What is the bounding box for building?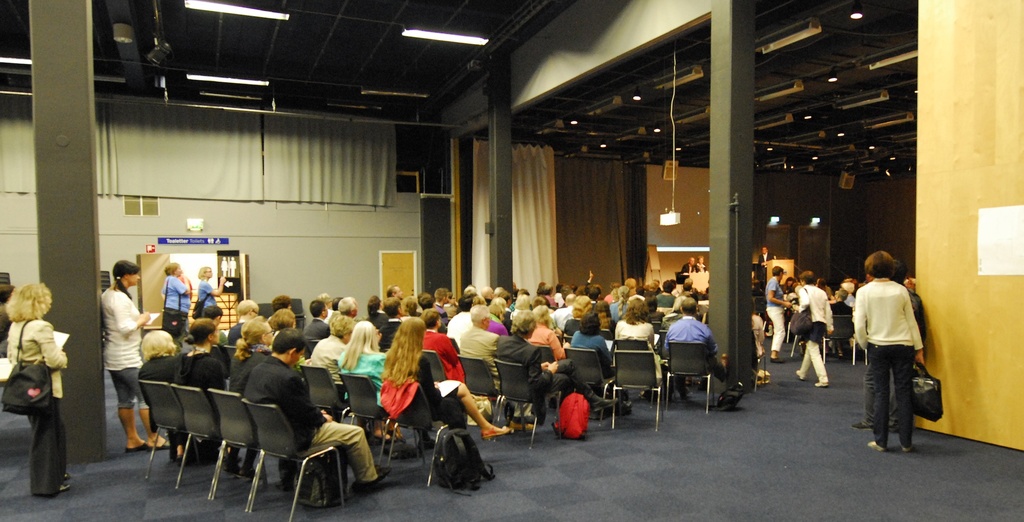
bbox(0, 0, 1023, 521).
